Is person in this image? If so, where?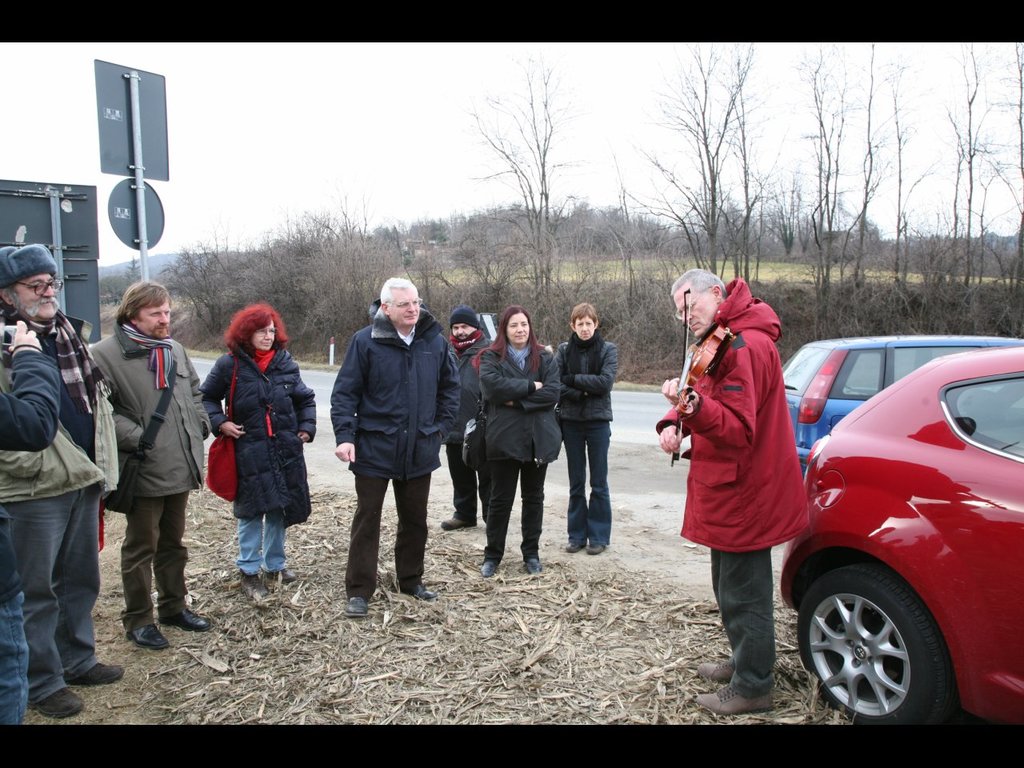
Yes, at 86/279/211/651.
